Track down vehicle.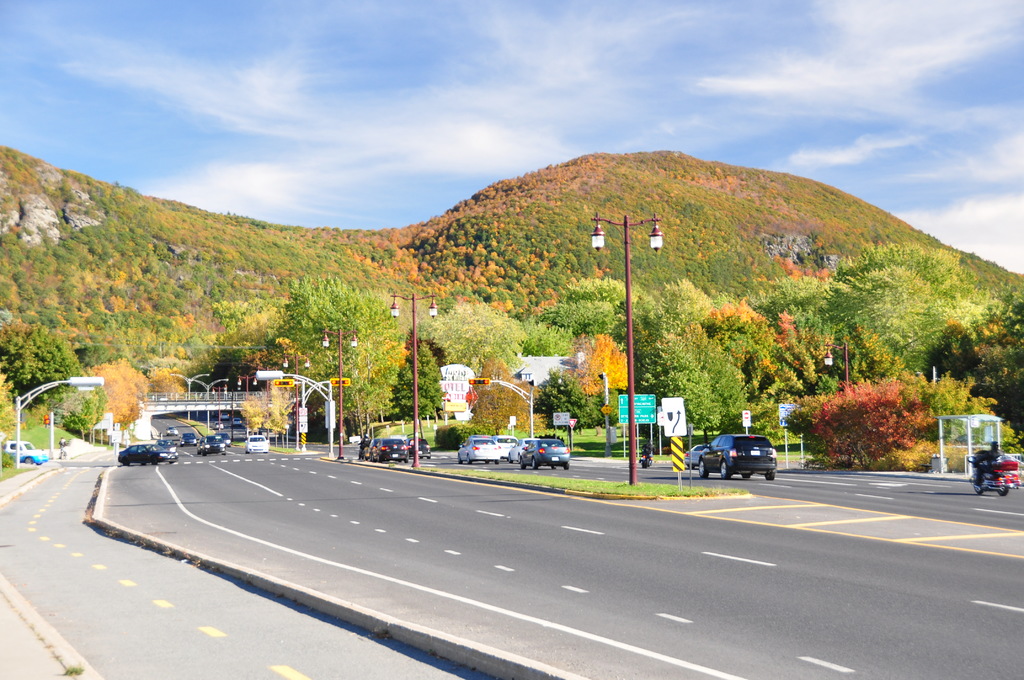
Tracked to [158,436,175,457].
